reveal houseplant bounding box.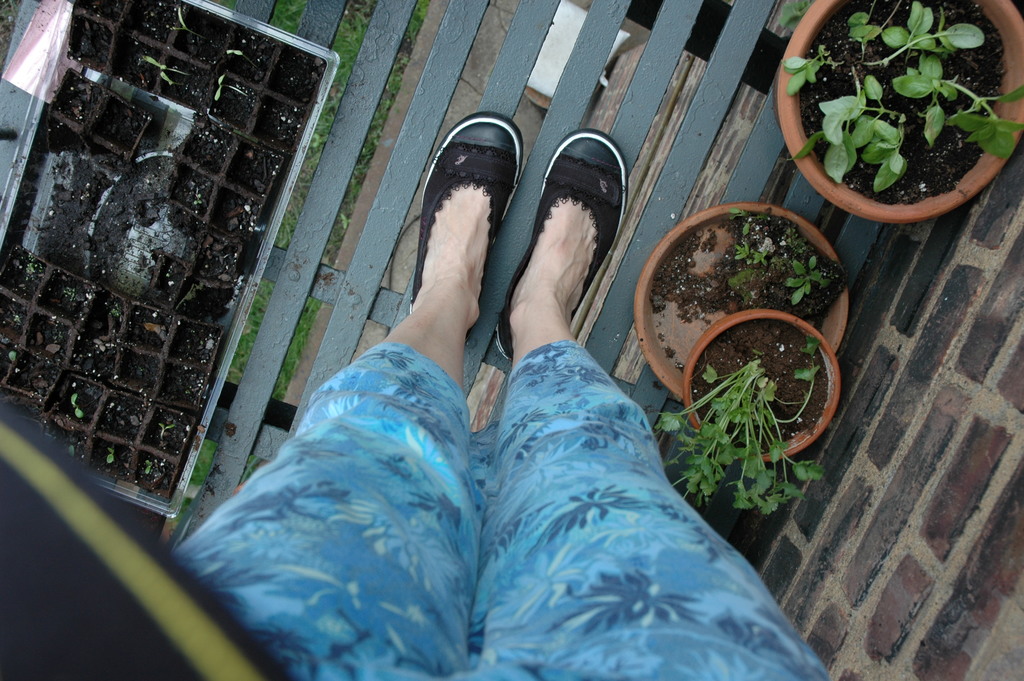
Revealed: select_region(652, 306, 842, 514).
